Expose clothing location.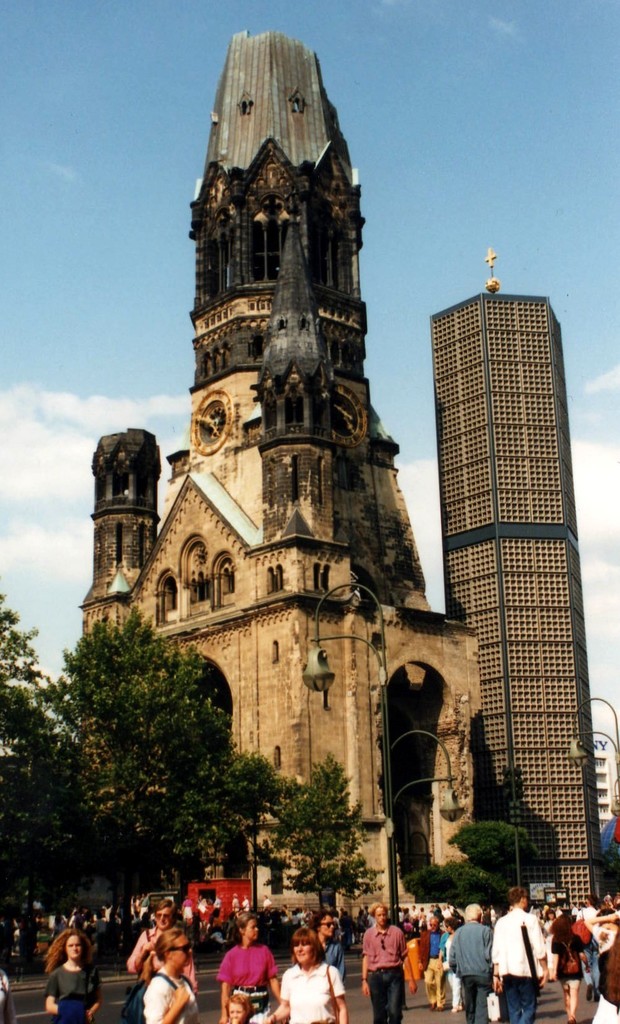
Exposed at x1=125 y1=922 x2=211 y2=991.
